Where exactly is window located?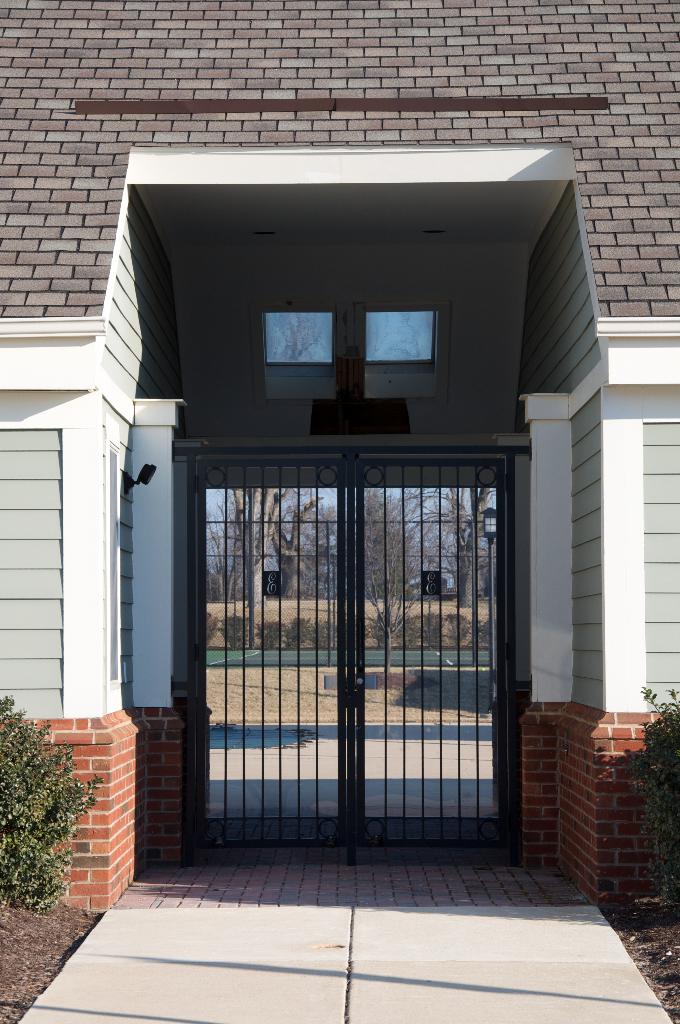
Its bounding box is bbox=(362, 314, 441, 405).
